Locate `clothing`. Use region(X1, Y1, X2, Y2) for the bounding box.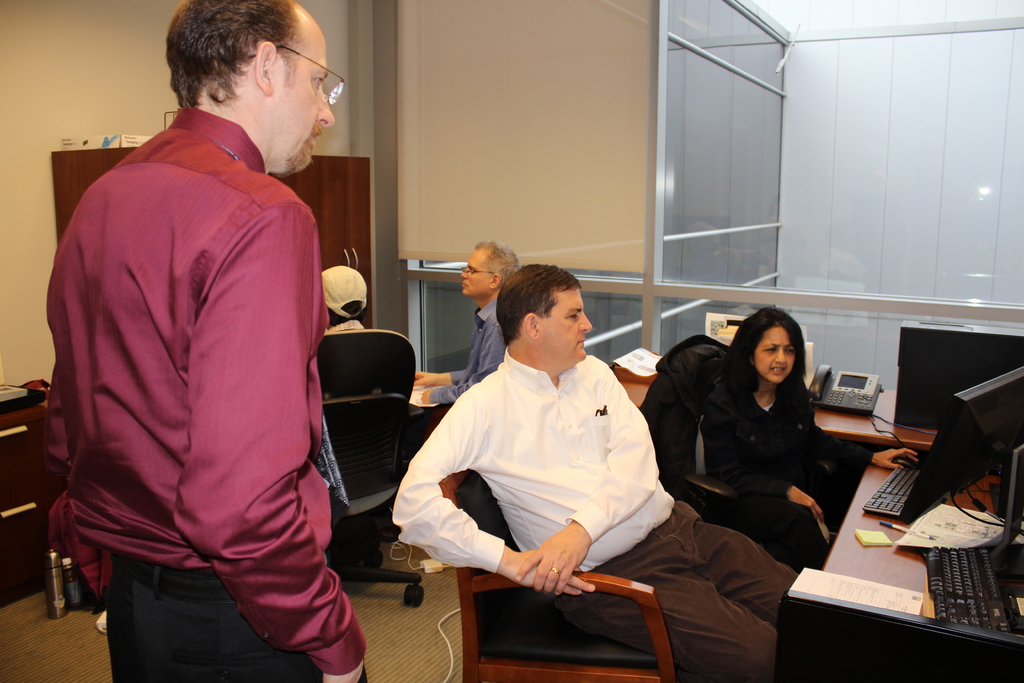
region(430, 284, 513, 399).
